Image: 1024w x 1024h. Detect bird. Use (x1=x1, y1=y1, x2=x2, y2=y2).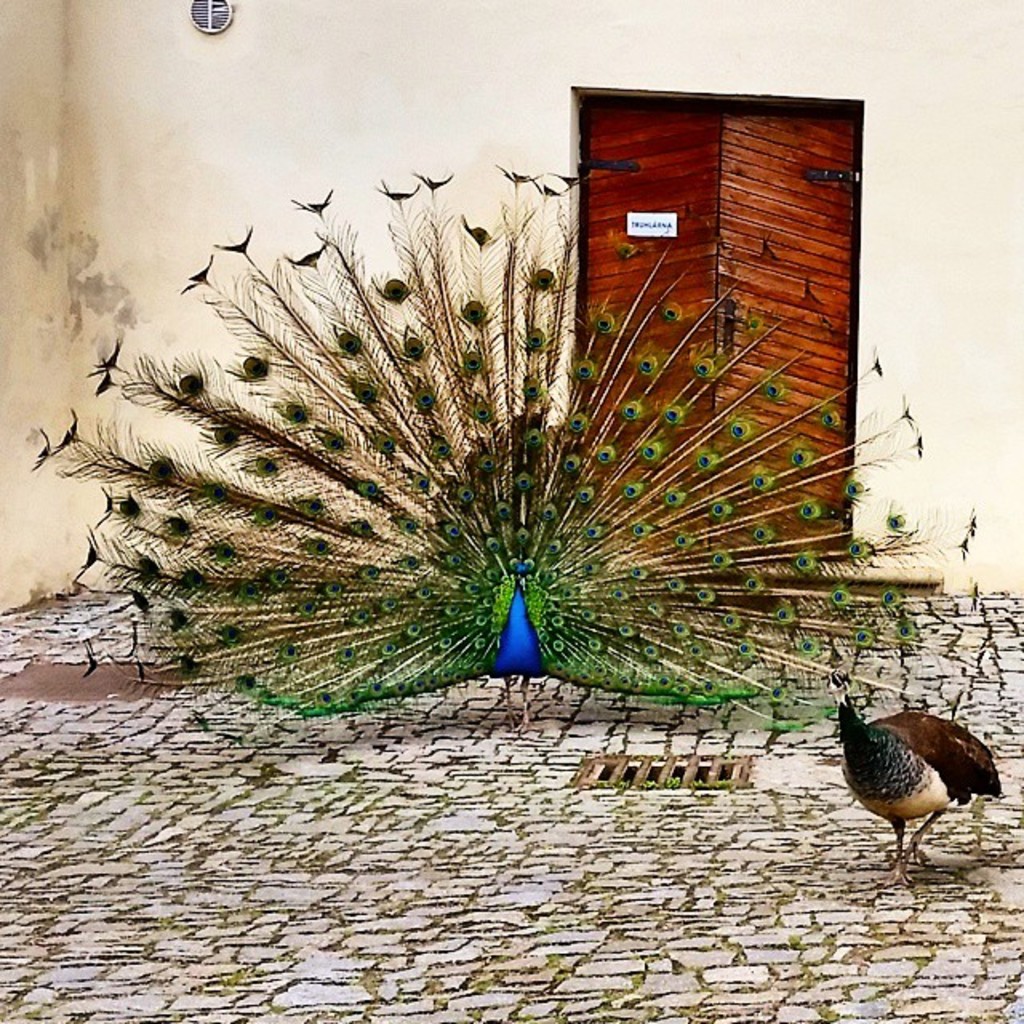
(x1=821, y1=680, x2=1000, y2=872).
